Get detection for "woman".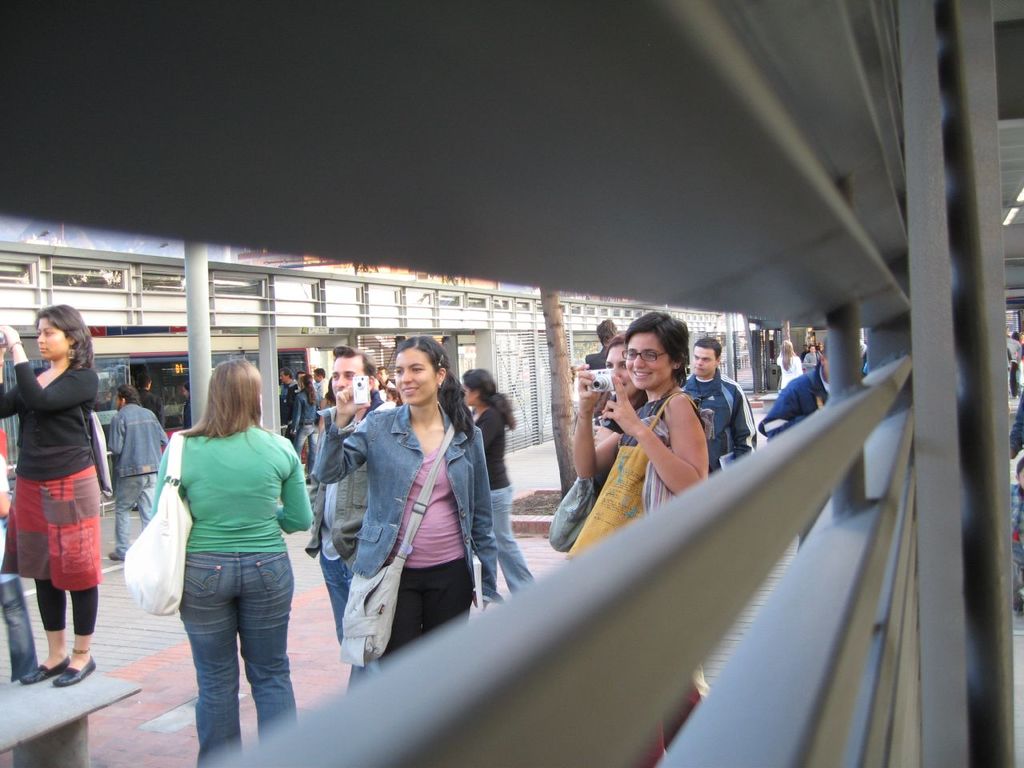
Detection: <box>313,338,499,686</box>.
